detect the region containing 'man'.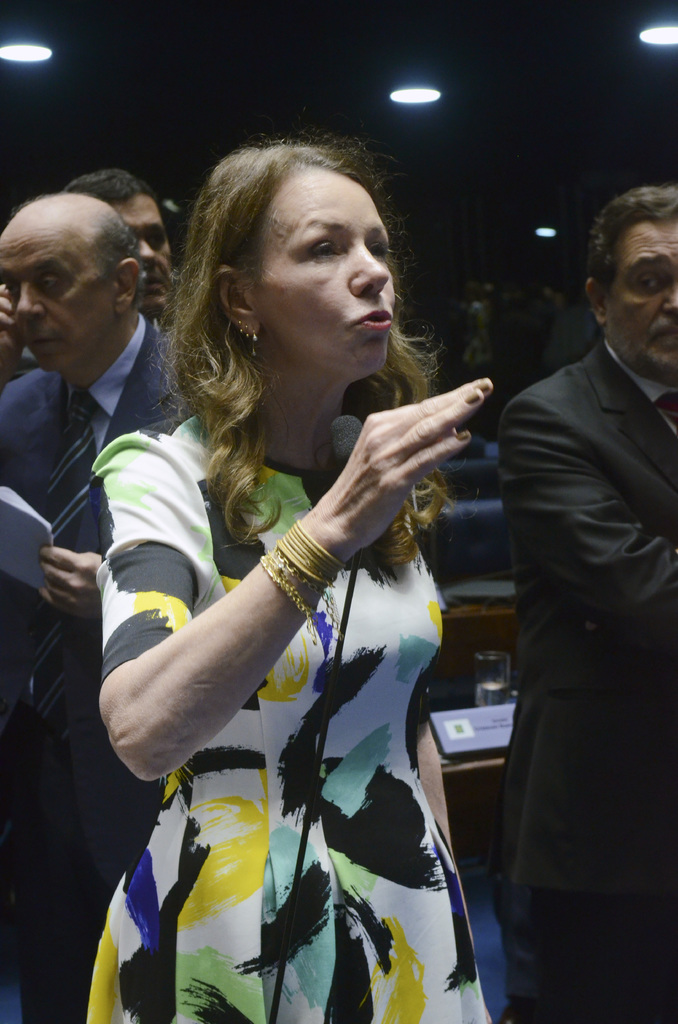
select_region(0, 195, 191, 1023).
